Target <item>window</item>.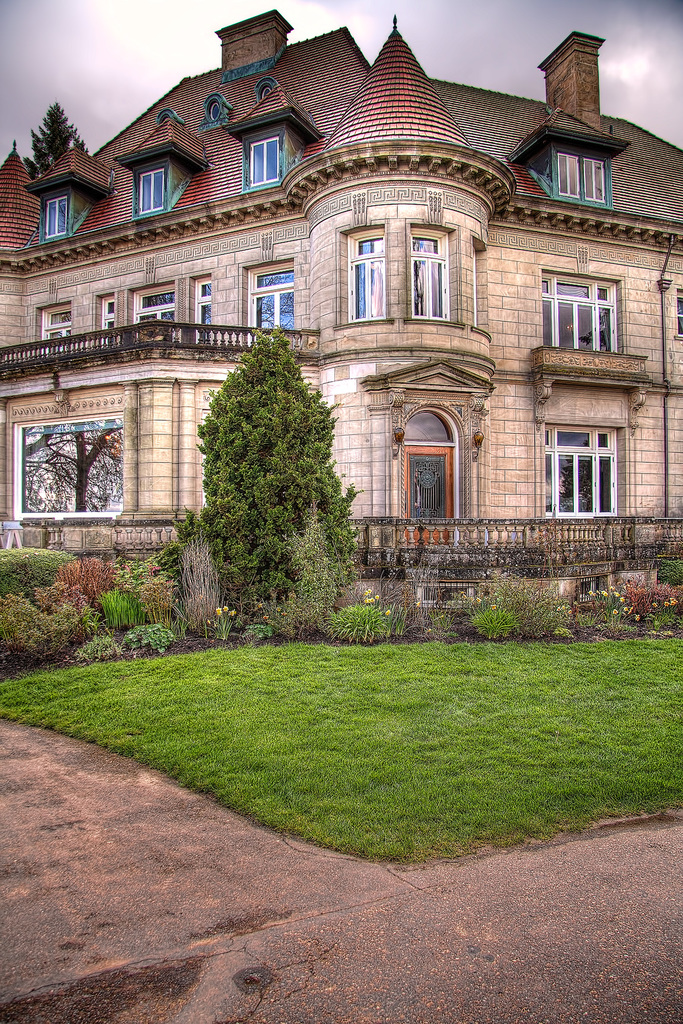
Target region: bbox=(245, 263, 294, 352).
